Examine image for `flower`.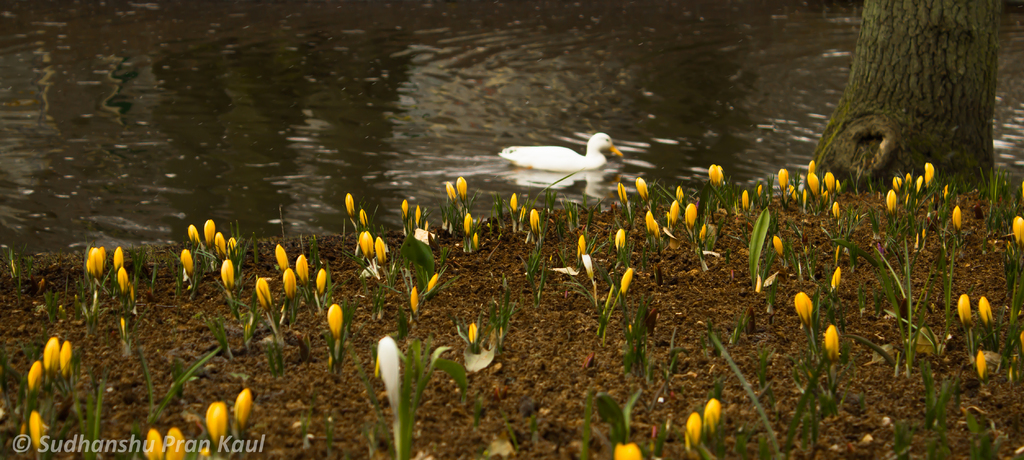
Examination result: l=668, t=200, r=680, b=227.
